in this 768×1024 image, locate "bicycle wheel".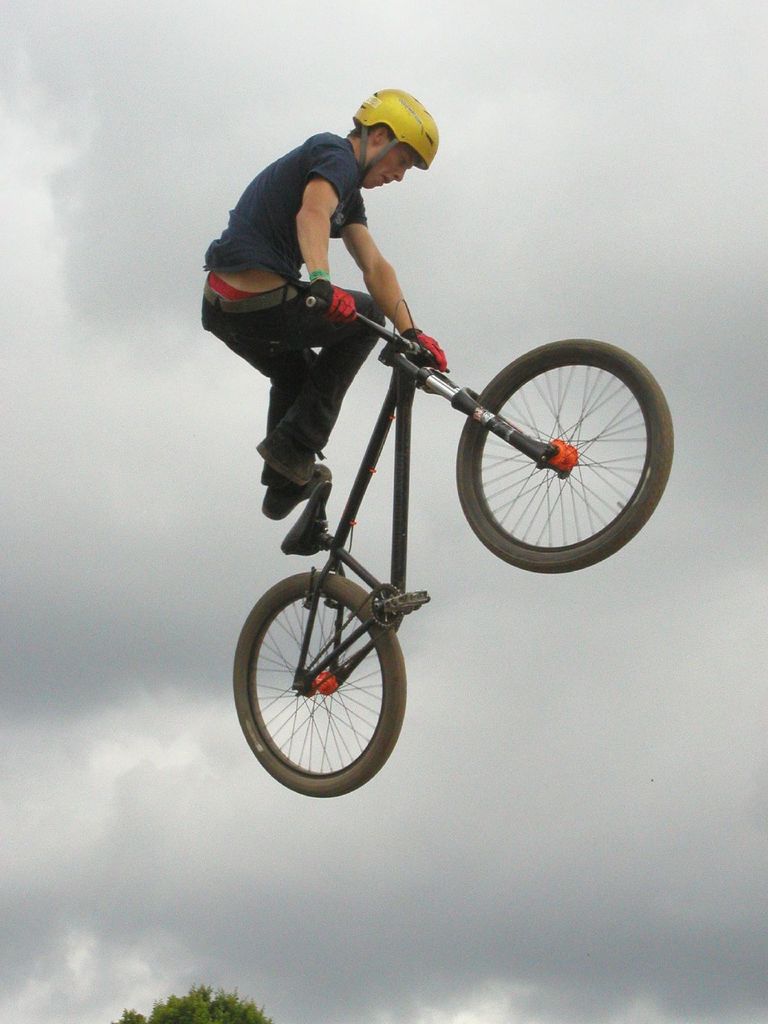
Bounding box: BBox(456, 340, 676, 575).
